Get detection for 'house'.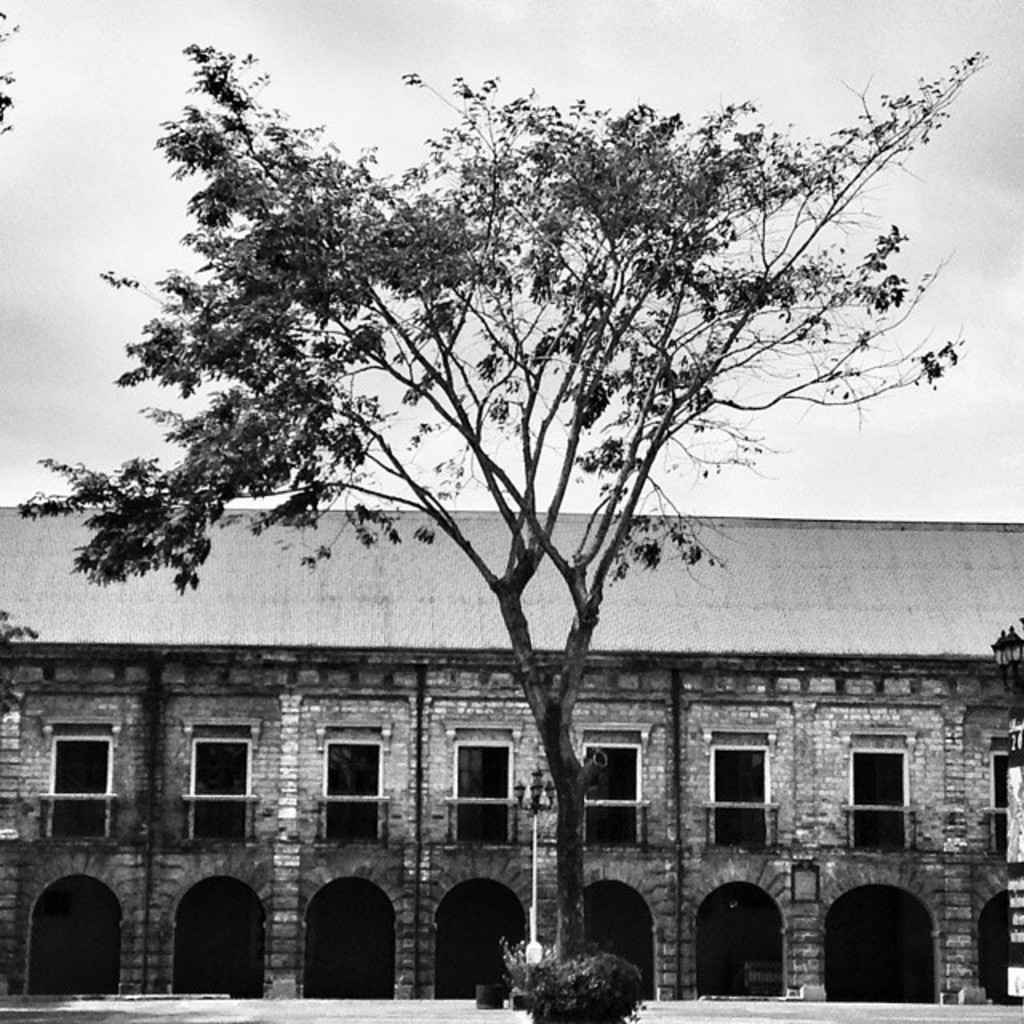
Detection: rect(0, 509, 1022, 1022).
